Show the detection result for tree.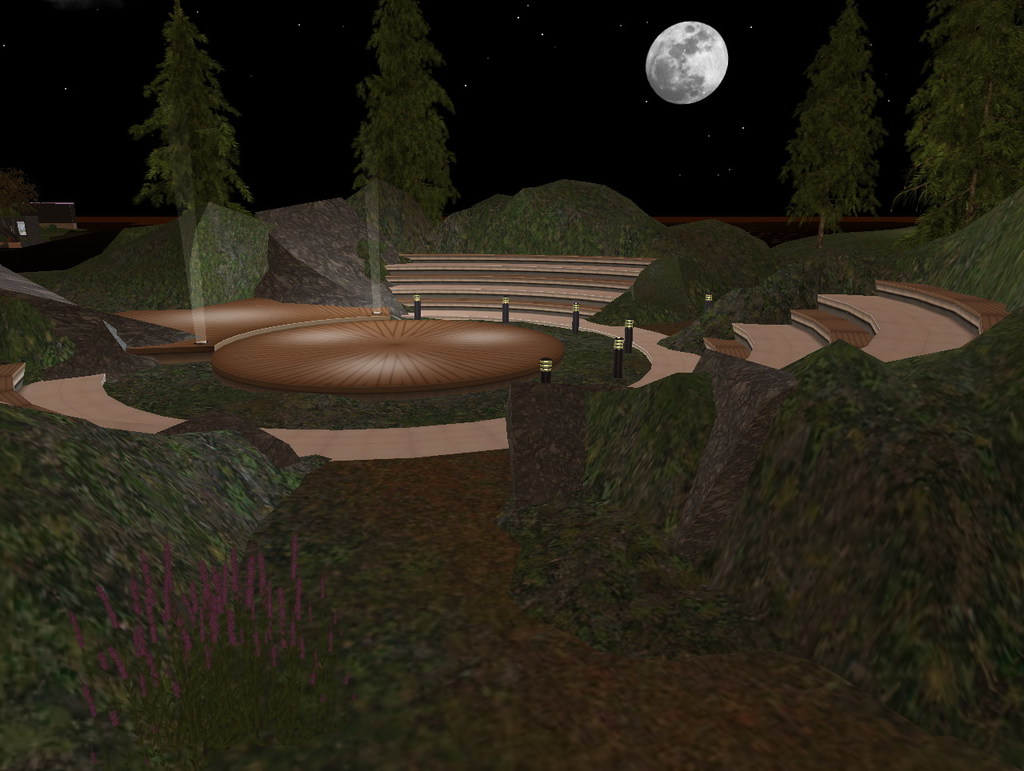
[890,0,1023,241].
